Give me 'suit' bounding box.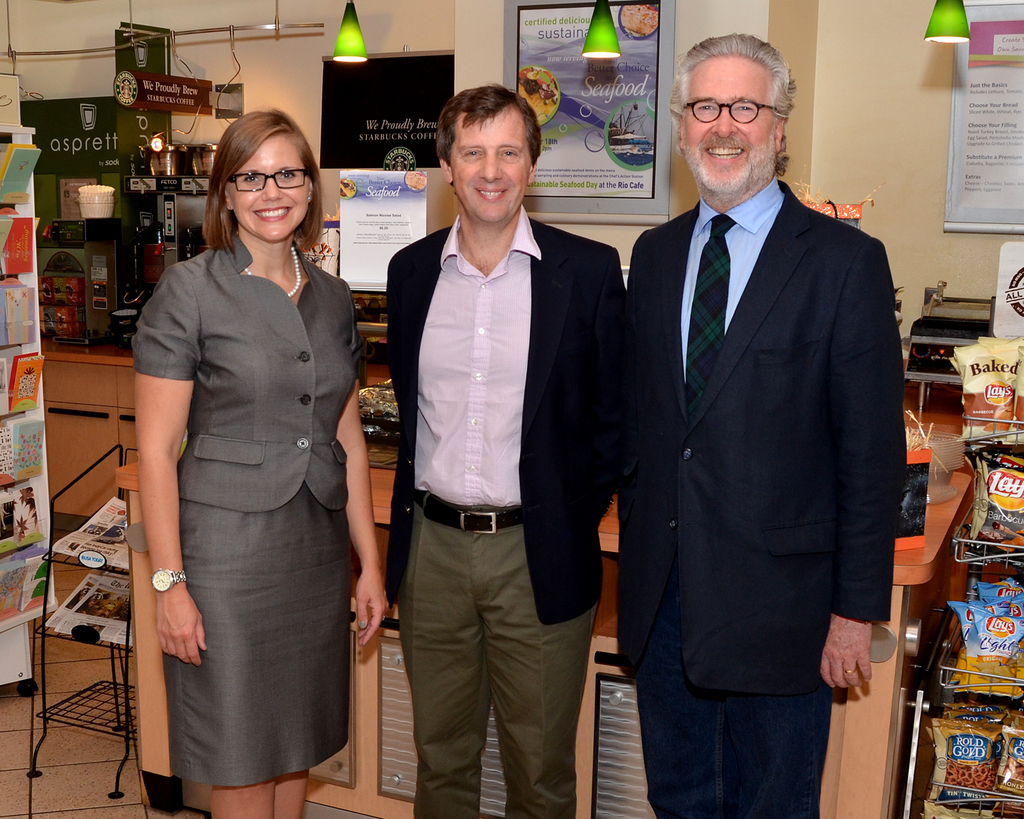
360:107:627:807.
